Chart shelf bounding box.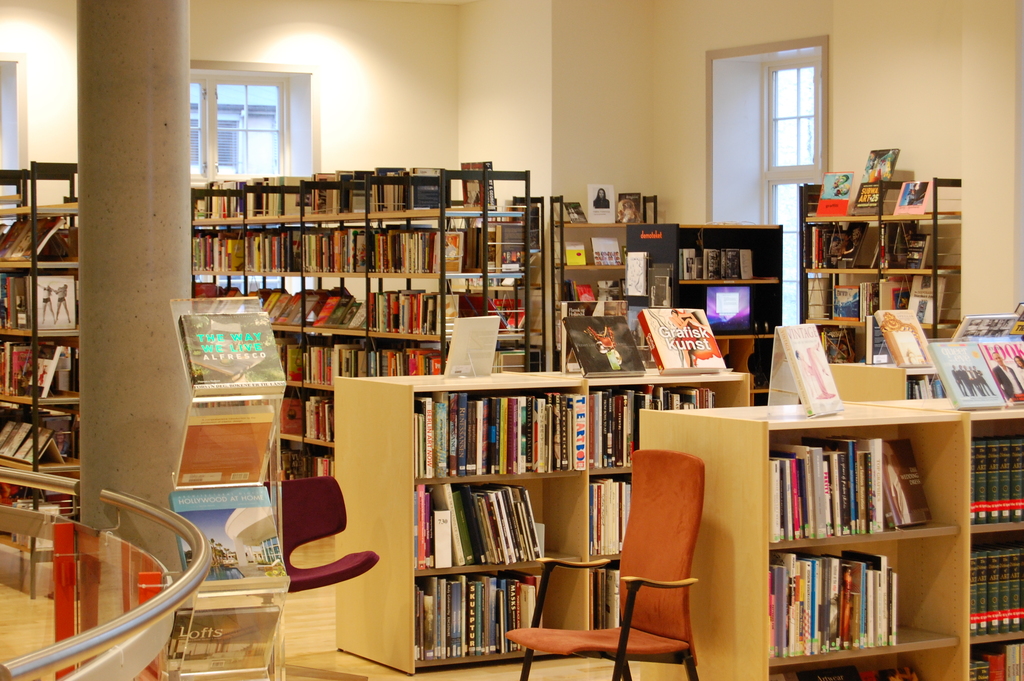
Charted: [547, 184, 665, 344].
